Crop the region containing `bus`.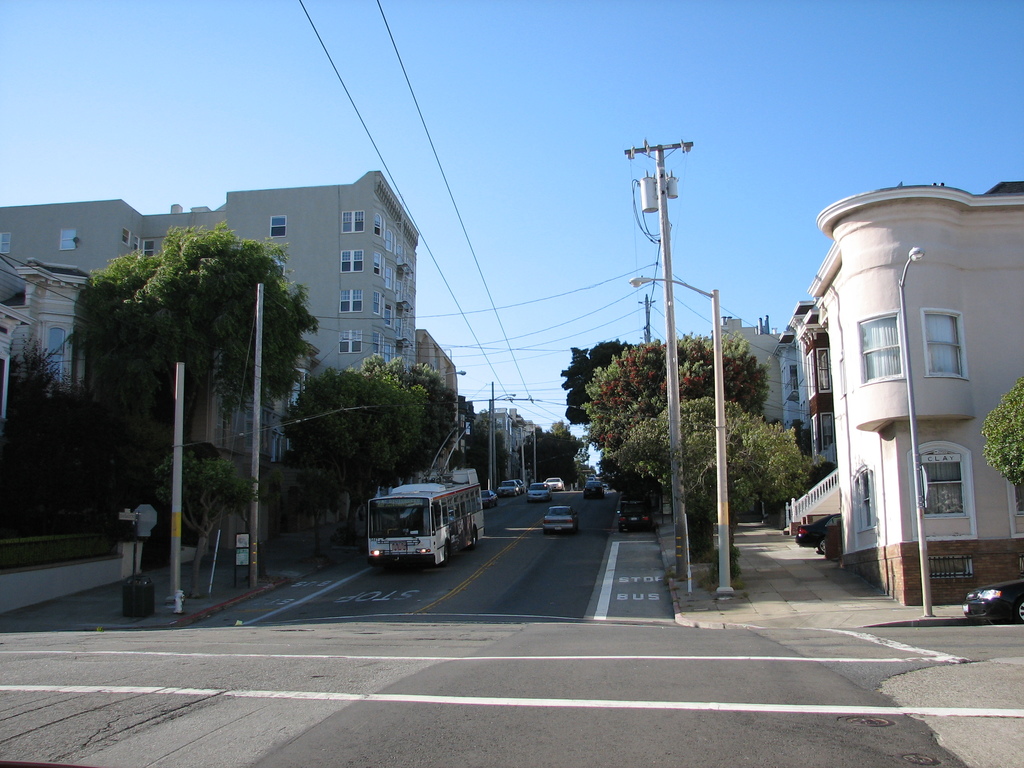
Crop region: 360, 475, 485, 573.
